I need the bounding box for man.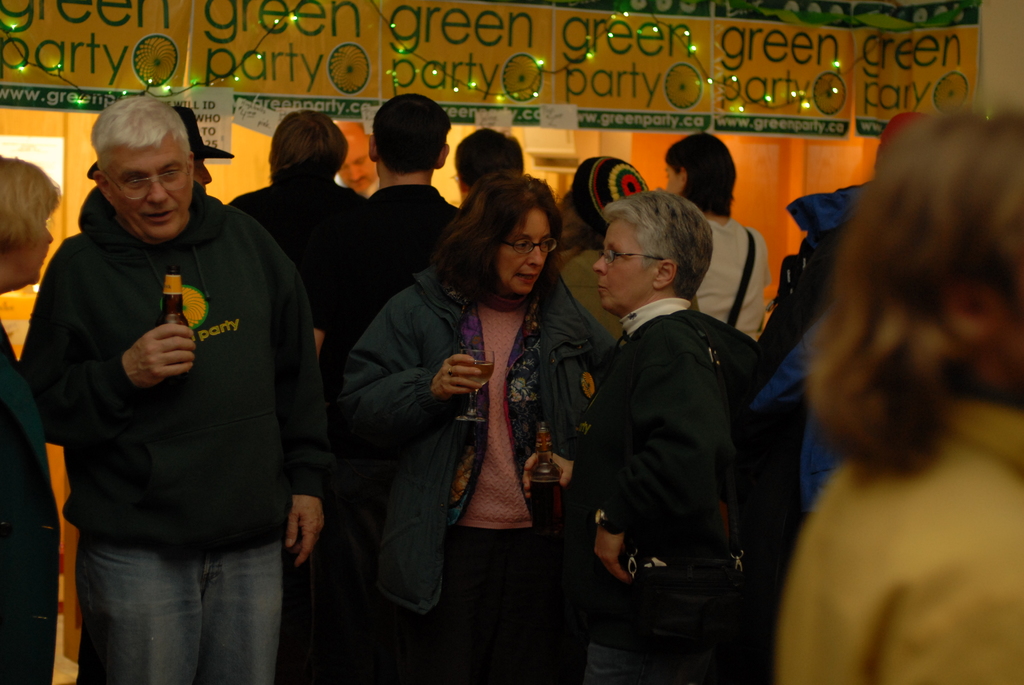
Here it is: bbox=(221, 107, 370, 314).
